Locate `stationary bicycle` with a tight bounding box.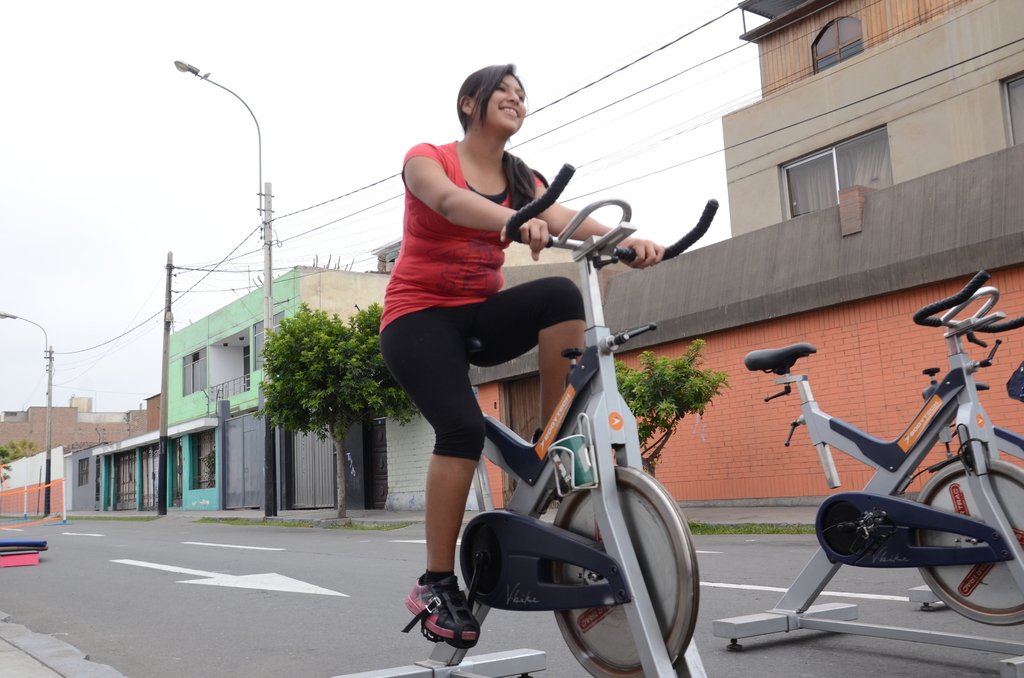
<bbox>327, 155, 721, 677</bbox>.
